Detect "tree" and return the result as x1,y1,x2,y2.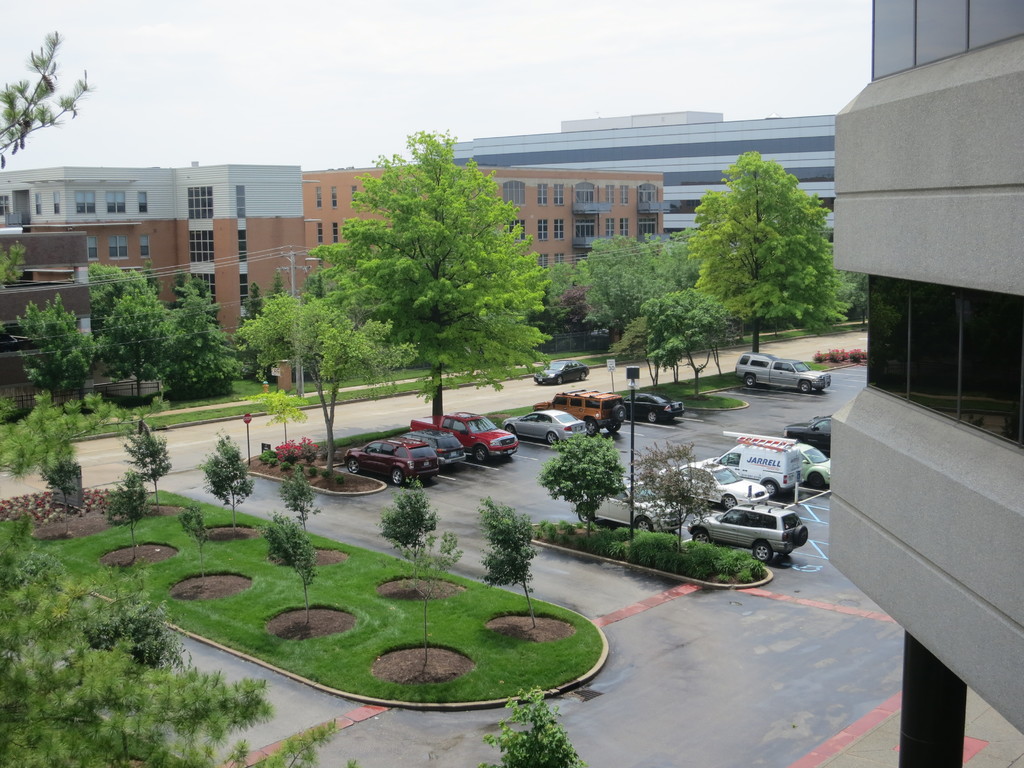
685,147,856,358.
